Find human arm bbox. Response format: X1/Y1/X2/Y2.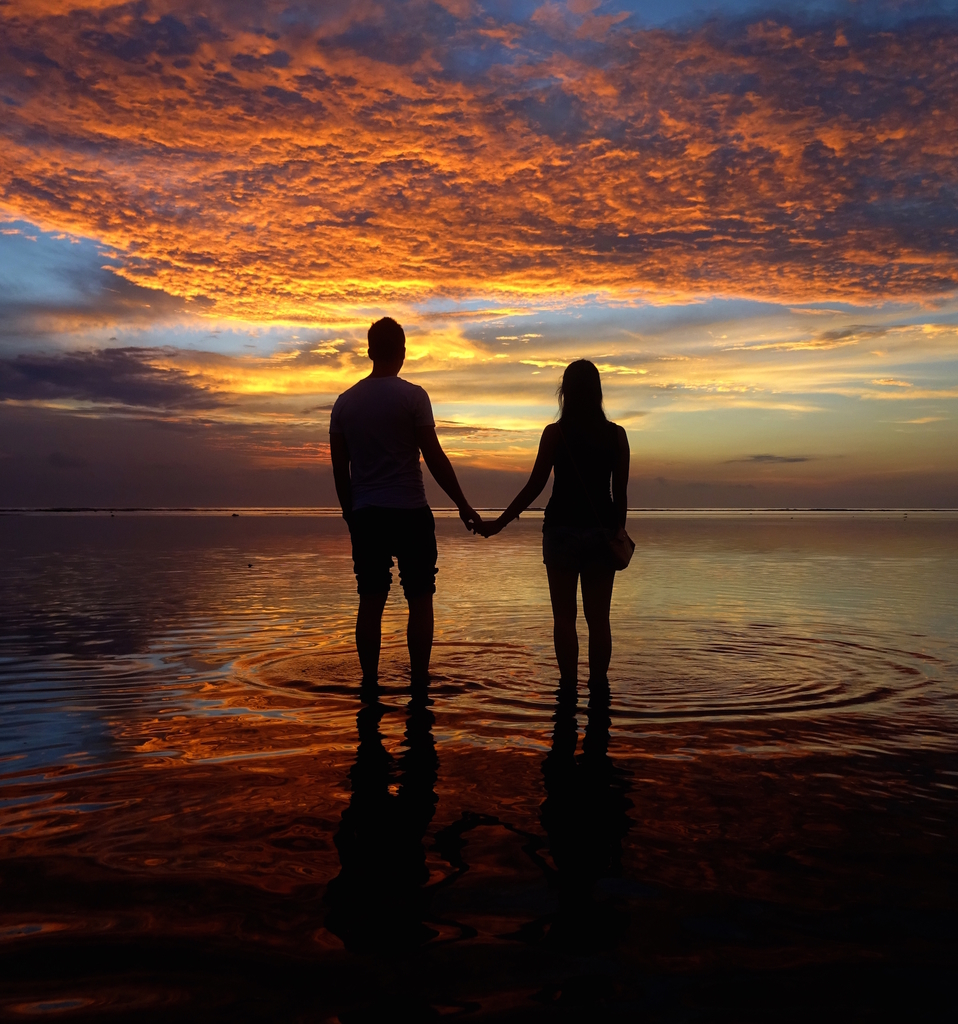
419/400/477/524.
